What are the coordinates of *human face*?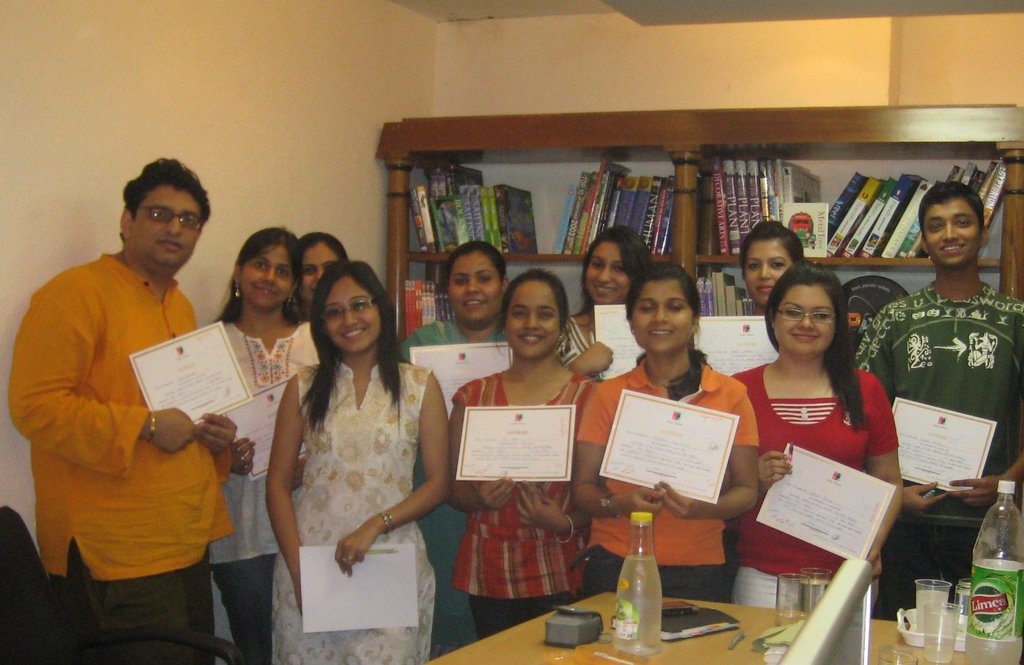
pyautogui.locateOnScreen(295, 236, 340, 304).
